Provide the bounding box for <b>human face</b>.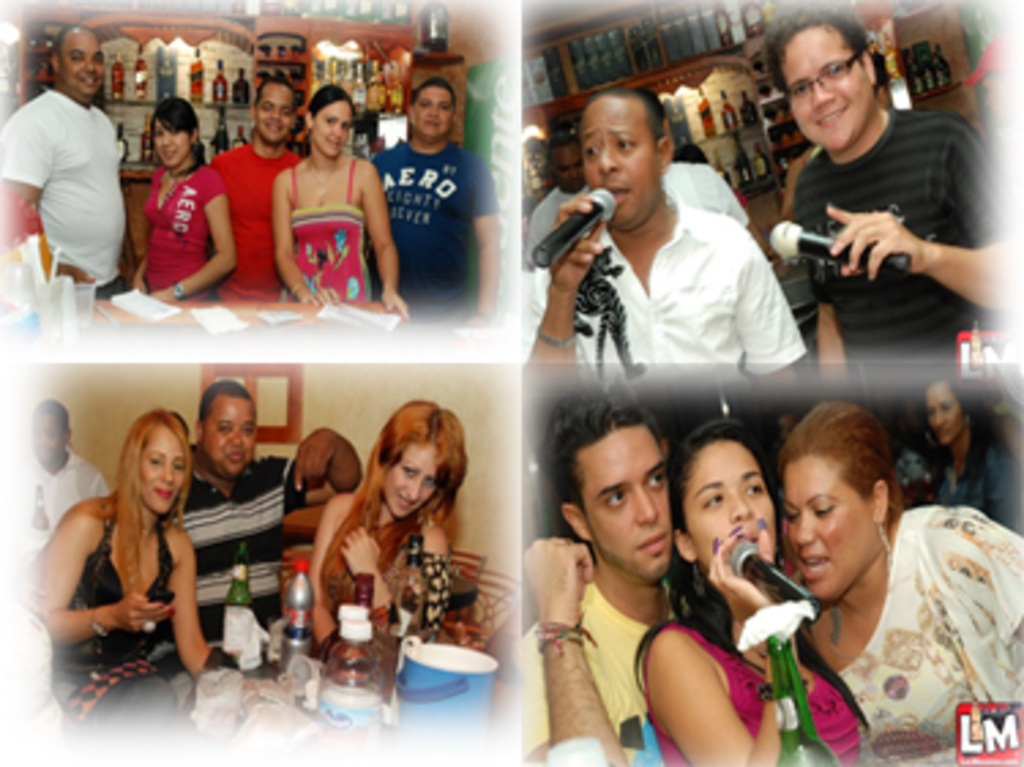
60,33,106,104.
